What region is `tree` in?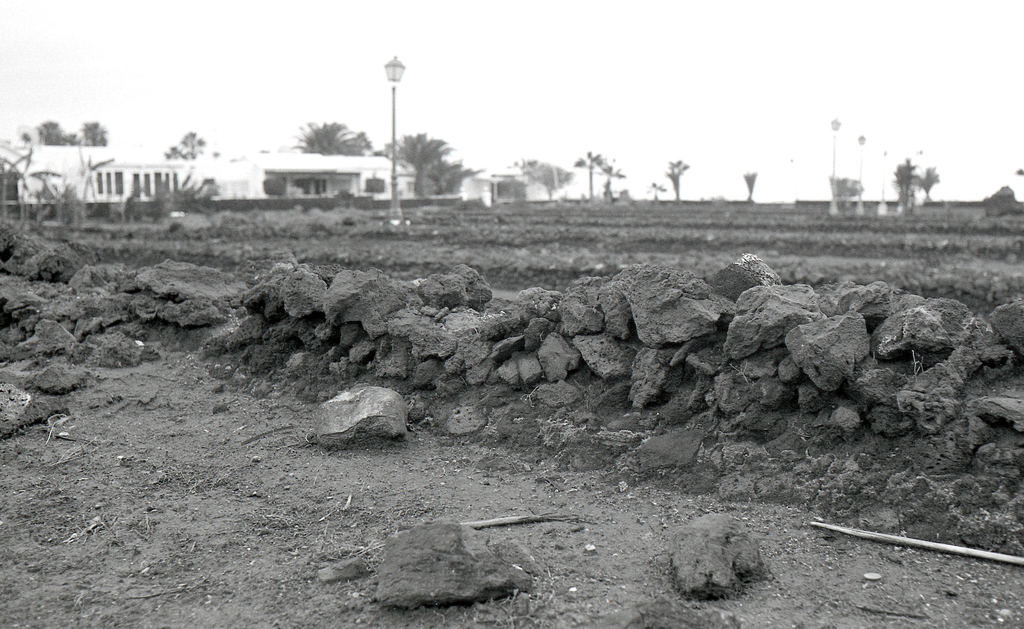
pyautogui.locateOnScreen(378, 130, 457, 195).
